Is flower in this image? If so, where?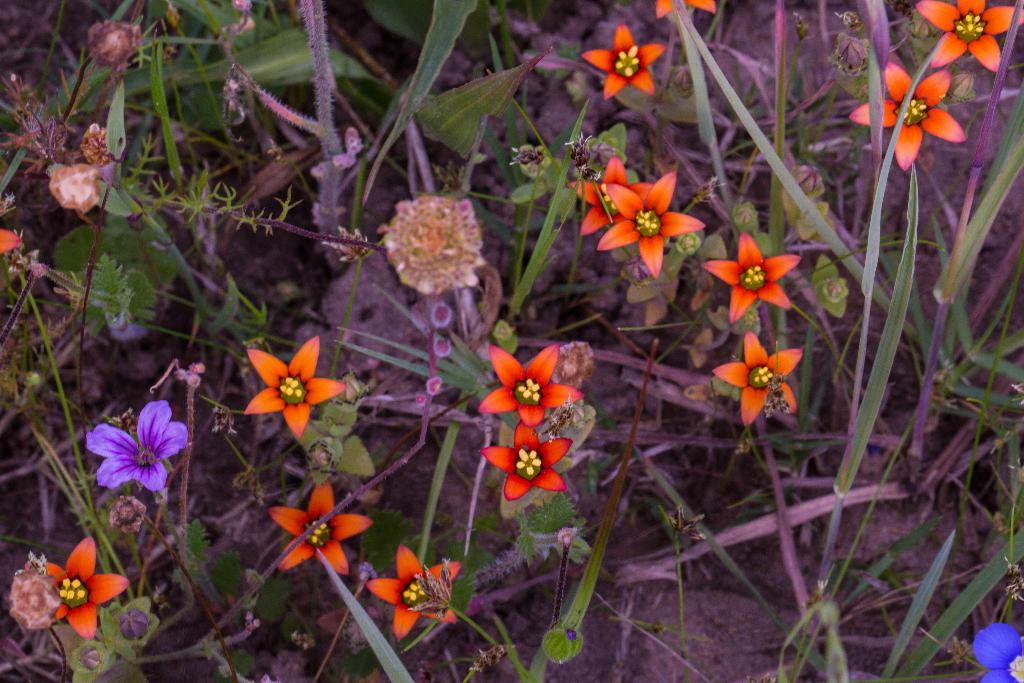
Yes, at {"left": 703, "top": 229, "right": 804, "bottom": 328}.
